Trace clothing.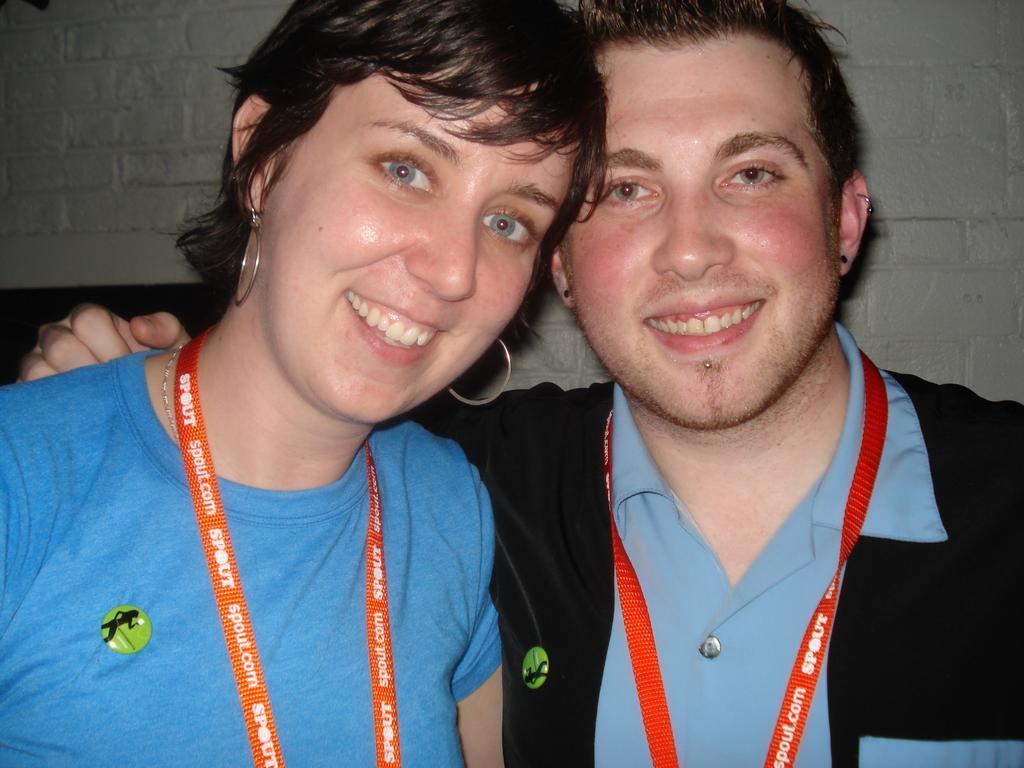
Traced to box(0, 318, 537, 748).
